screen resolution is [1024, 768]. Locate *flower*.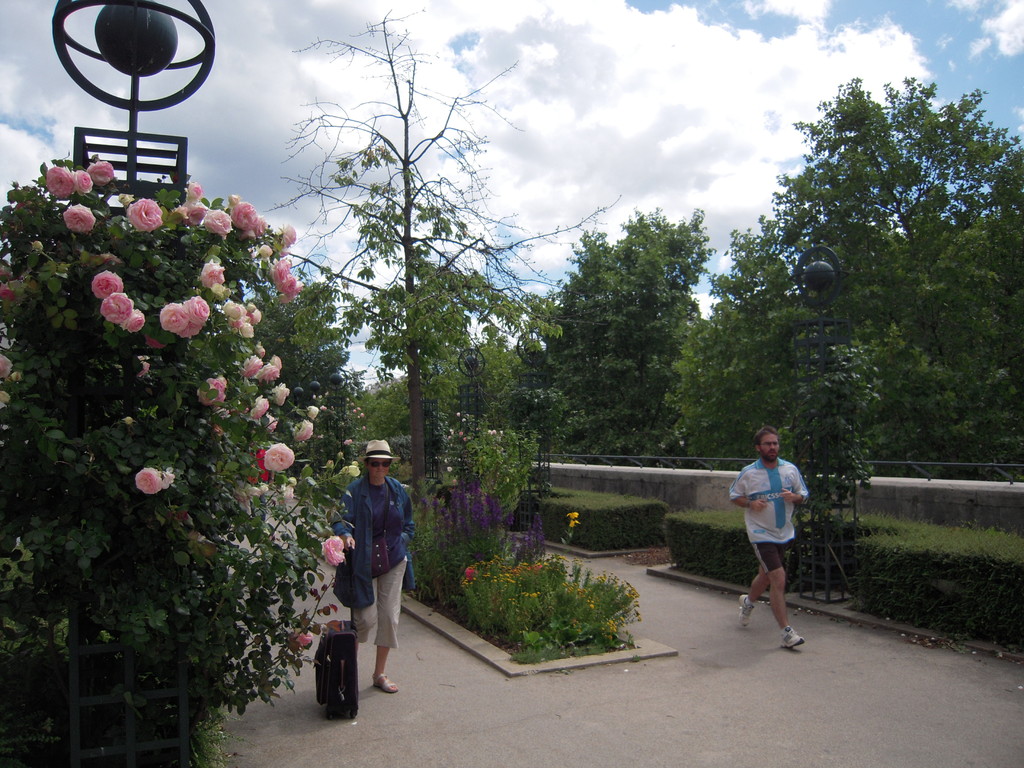
(x1=445, y1=456, x2=454, y2=471).
